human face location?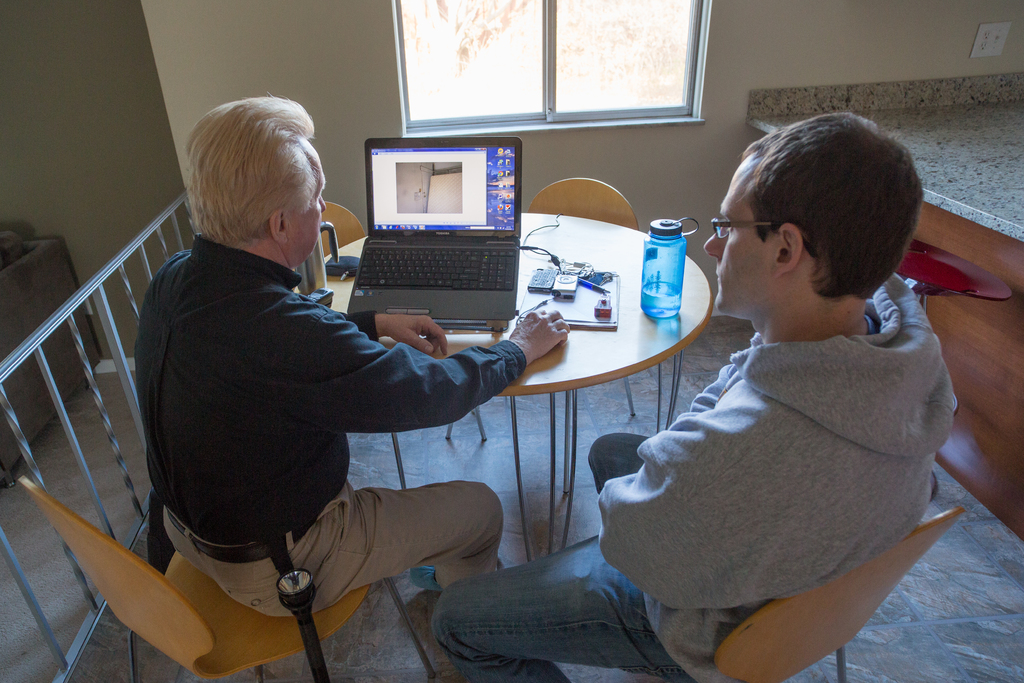
[702, 175, 768, 319]
